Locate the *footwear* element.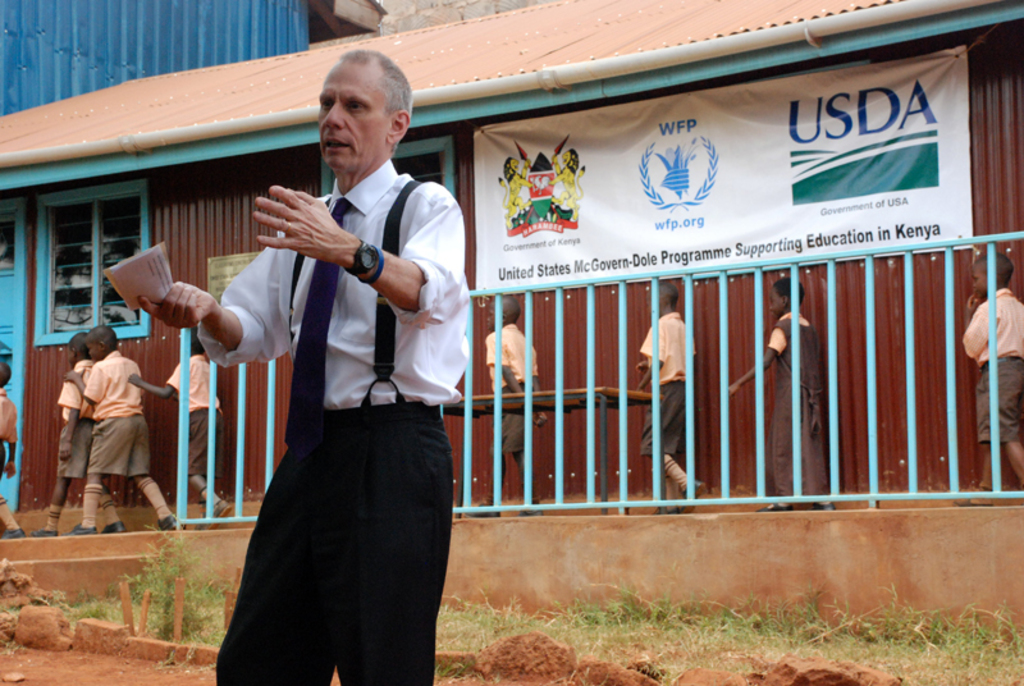
Element bbox: left=157, top=514, right=192, bottom=534.
